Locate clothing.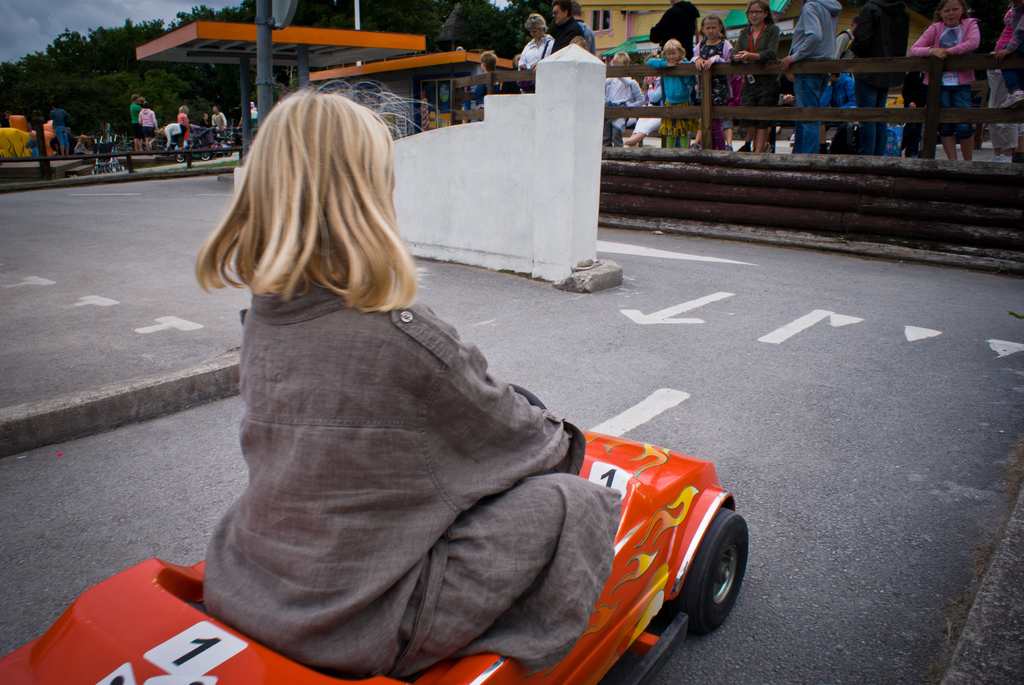
Bounding box: region(174, 113, 194, 141).
